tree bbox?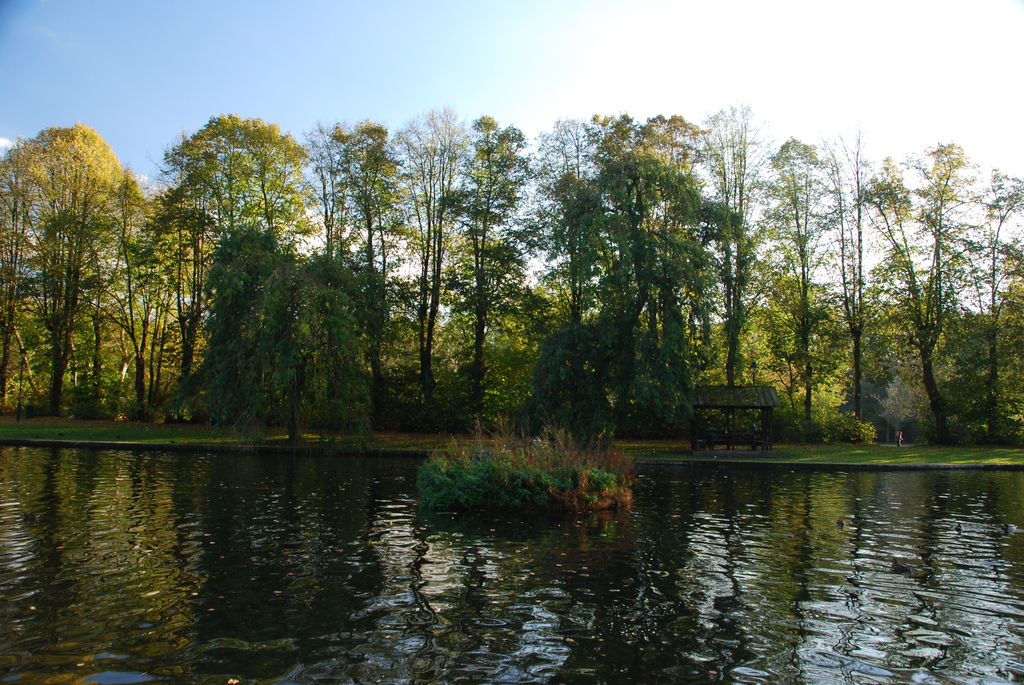
(121,193,171,421)
